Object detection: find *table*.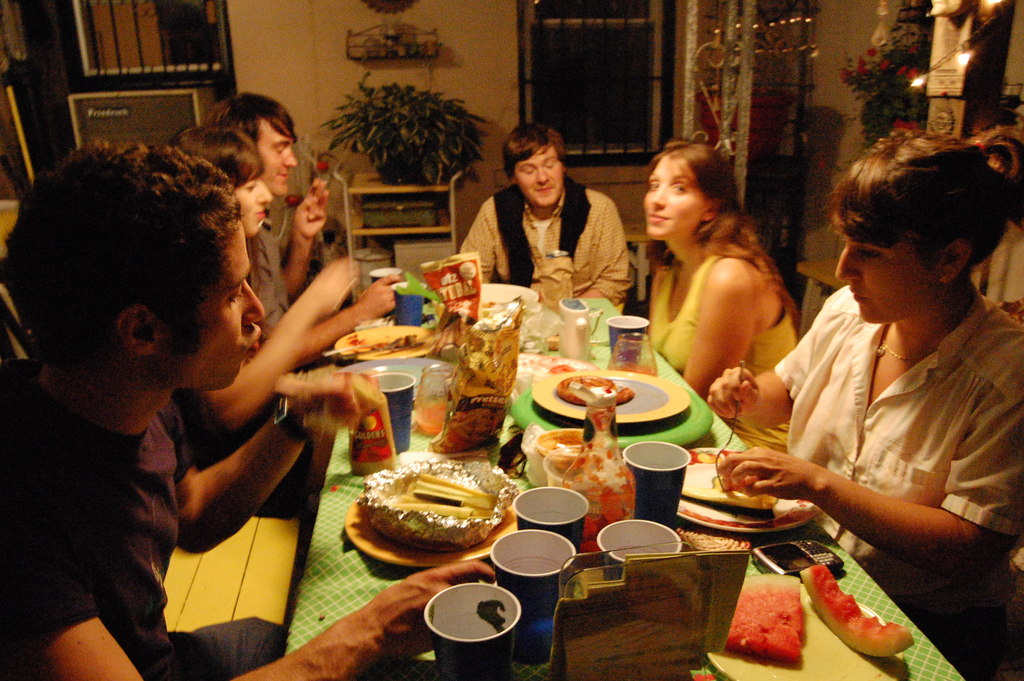
BBox(156, 268, 918, 680).
